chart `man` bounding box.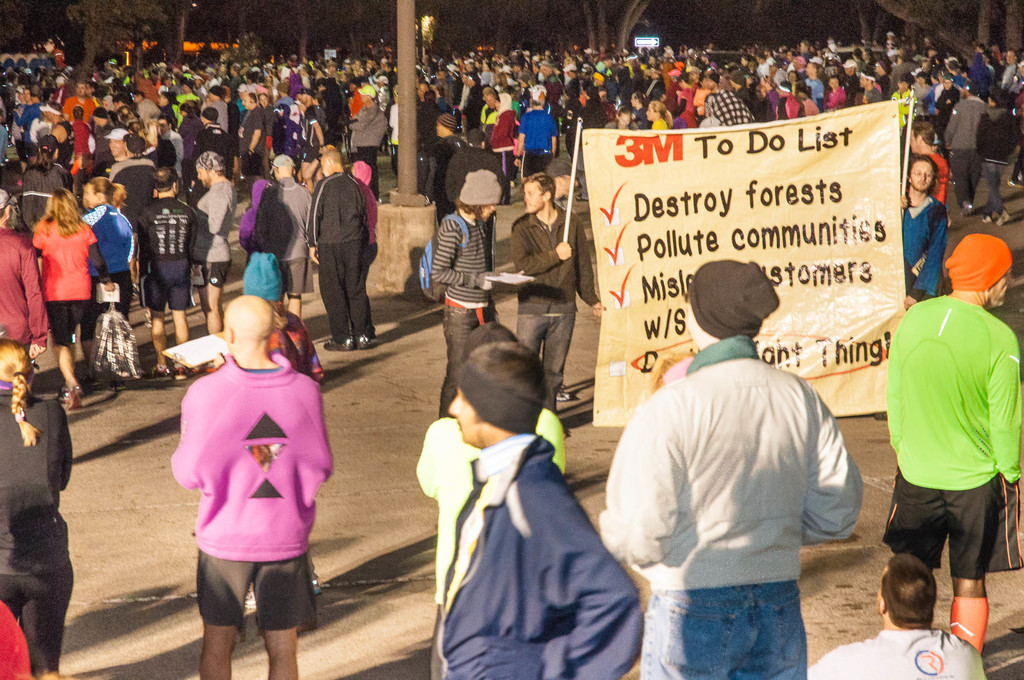
Charted: [x1=886, y1=231, x2=1023, y2=654].
